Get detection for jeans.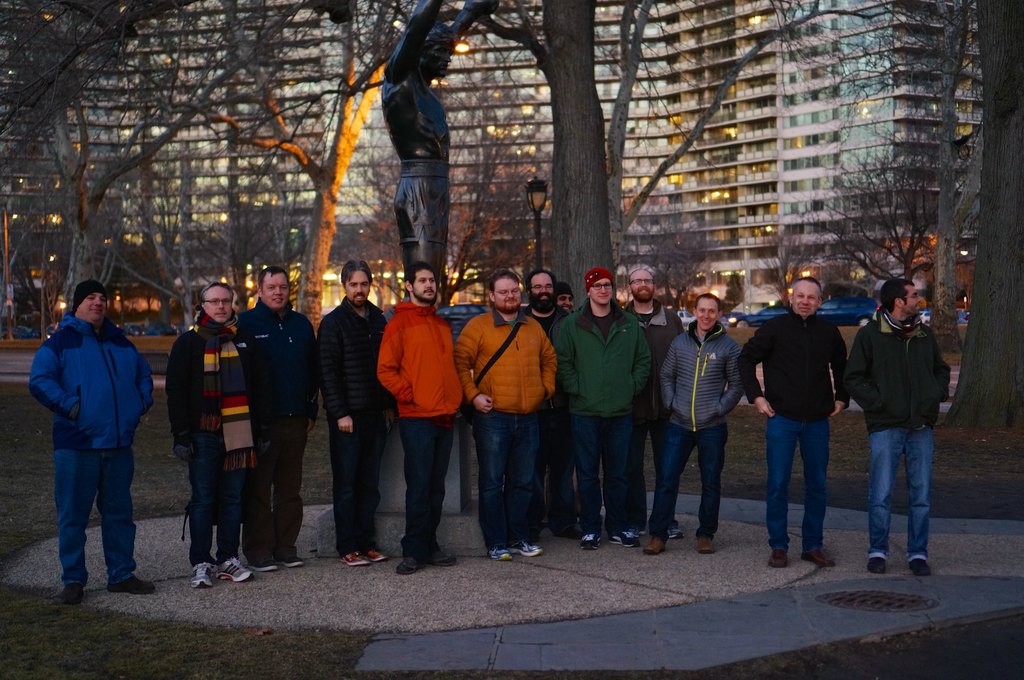
Detection: bbox=(471, 405, 531, 543).
